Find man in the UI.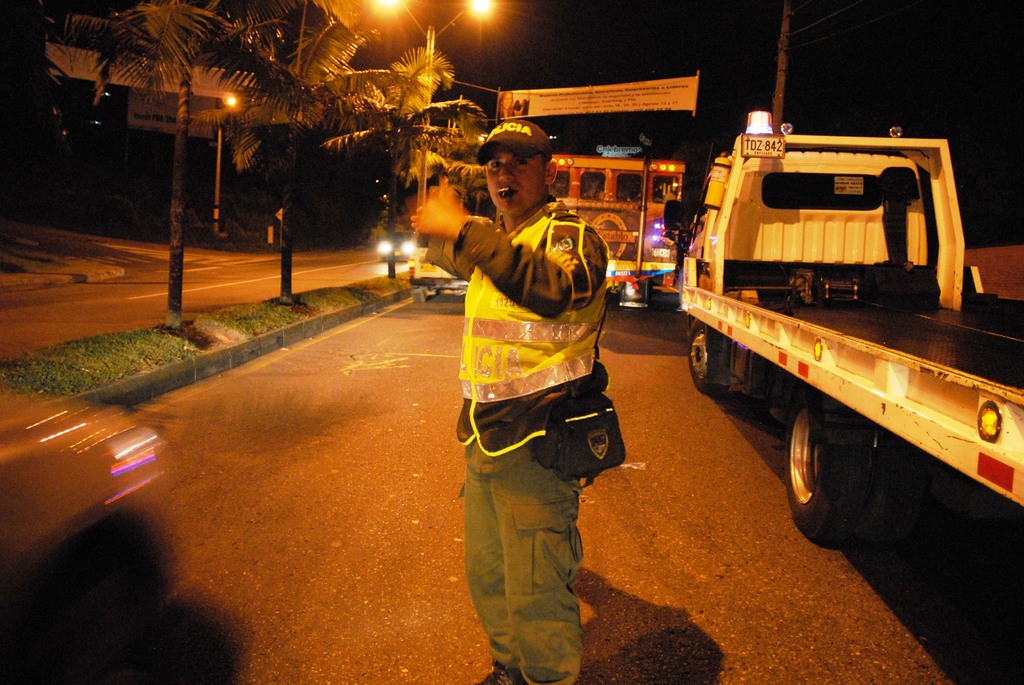
UI element at locate(415, 95, 700, 640).
